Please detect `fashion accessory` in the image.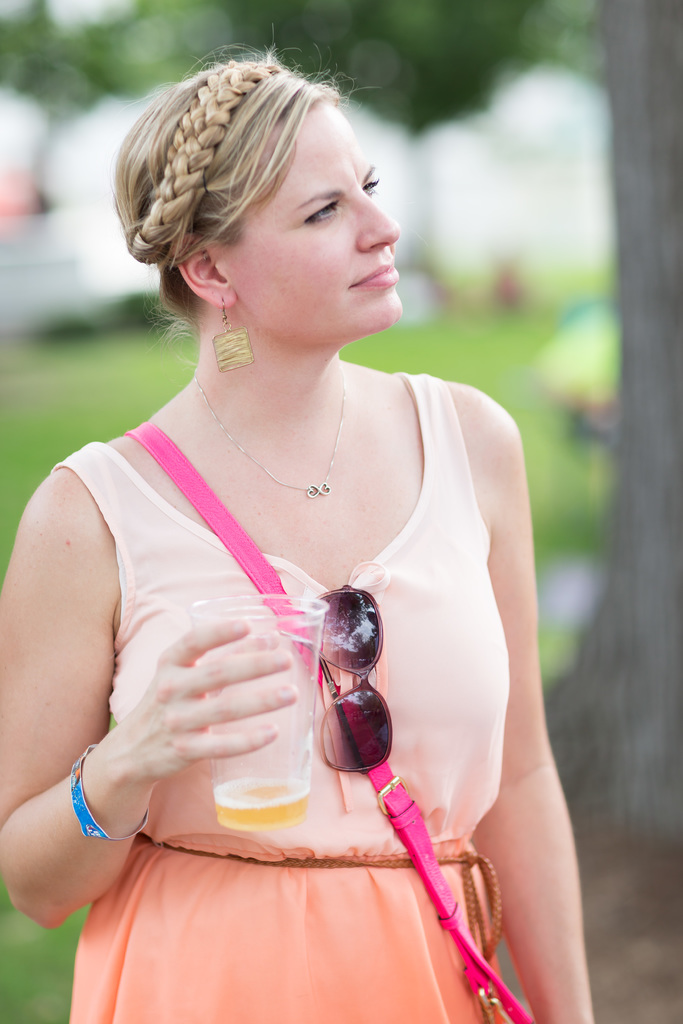
box=[308, 582, 395, 767].
